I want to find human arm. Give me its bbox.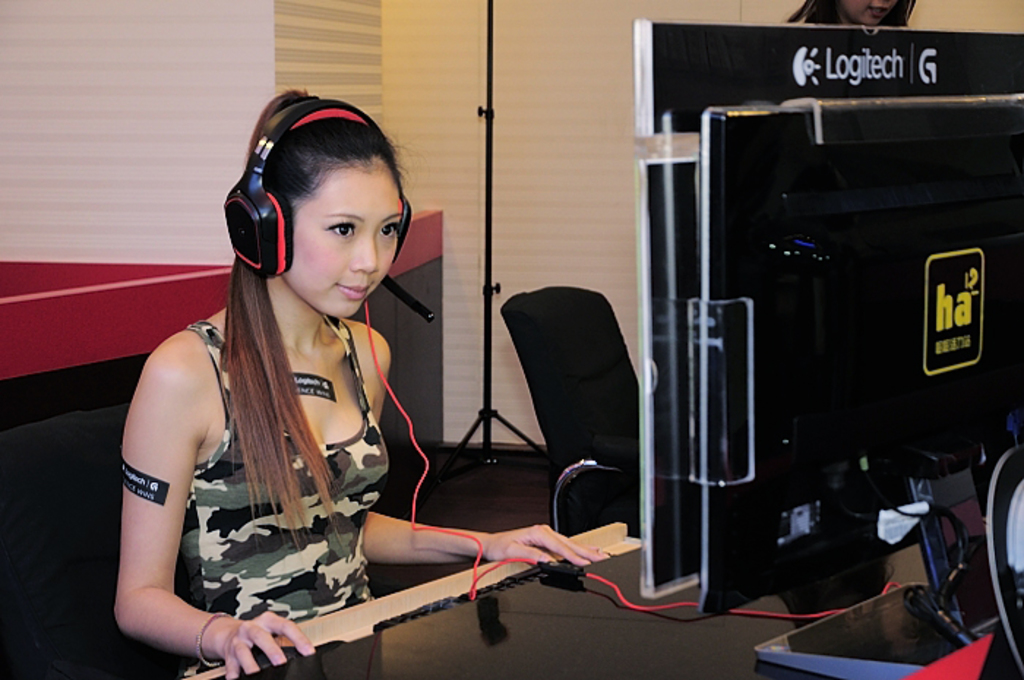
Rect(88, 298, 271, 679).
